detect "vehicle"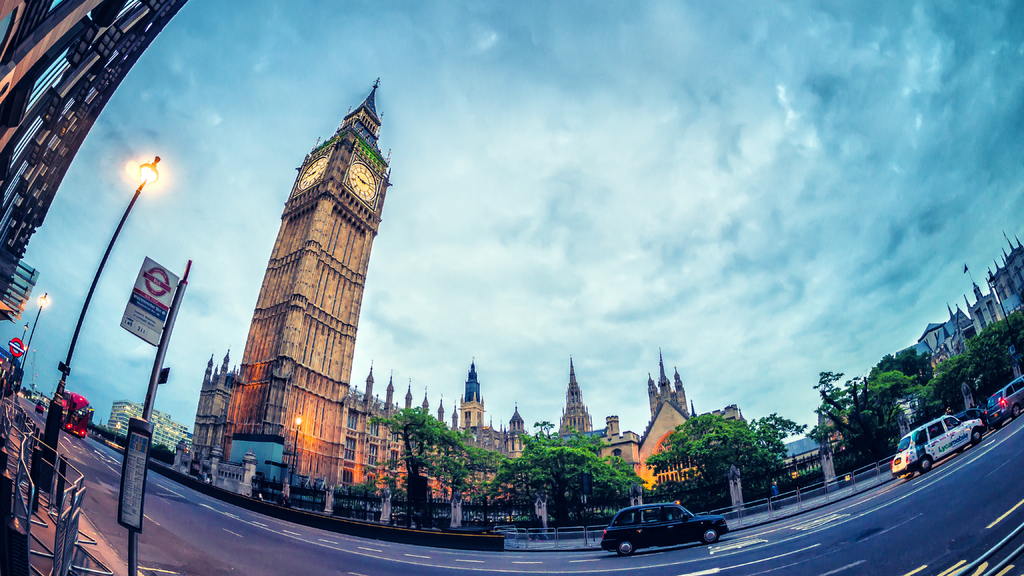
[x1=952, y1=401, x2=989, y2=424]
